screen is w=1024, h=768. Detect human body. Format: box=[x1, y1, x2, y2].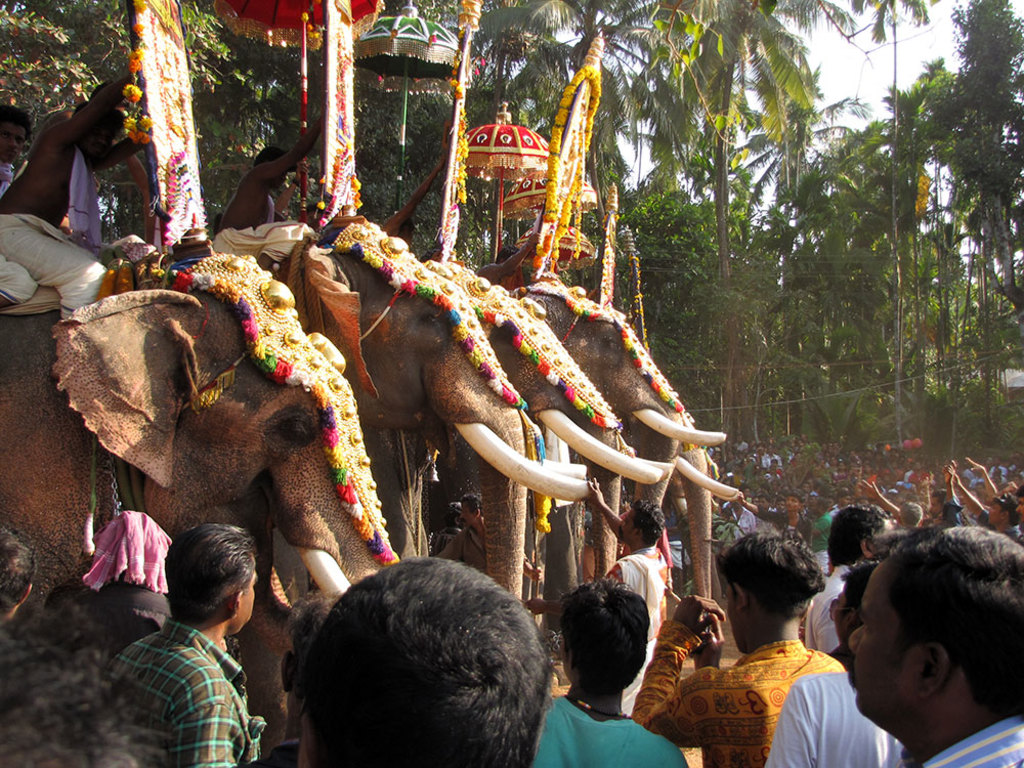
box=[628, 532, 839, 767].
